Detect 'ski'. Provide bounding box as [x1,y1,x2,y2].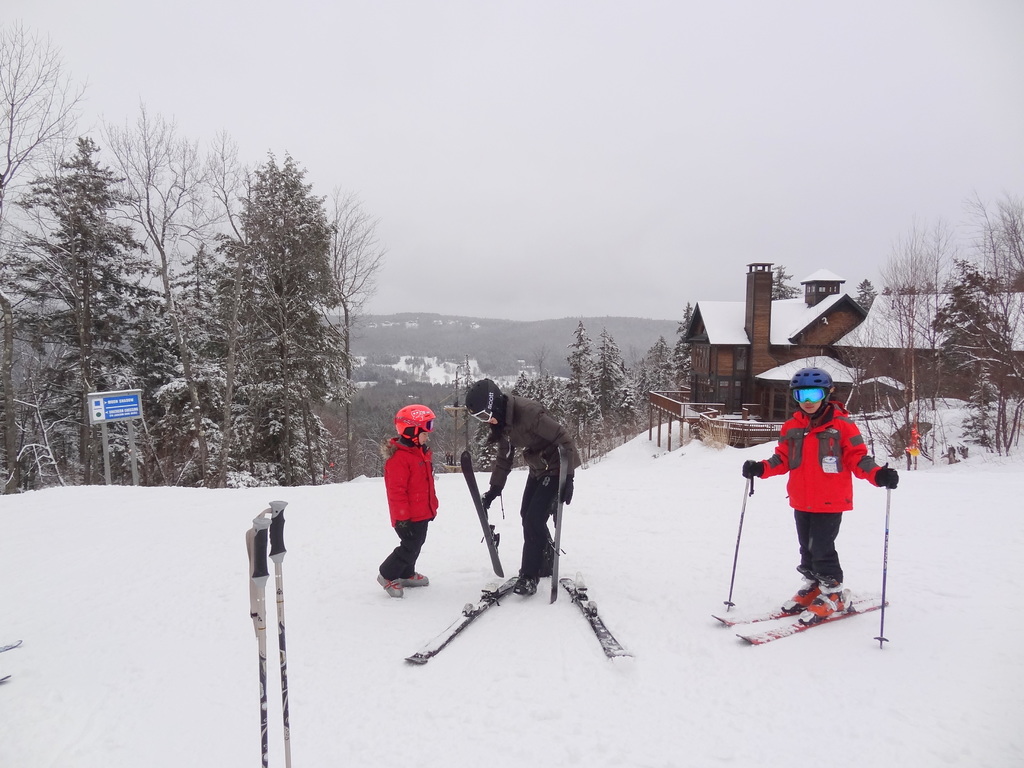
[716,602,813,633].
